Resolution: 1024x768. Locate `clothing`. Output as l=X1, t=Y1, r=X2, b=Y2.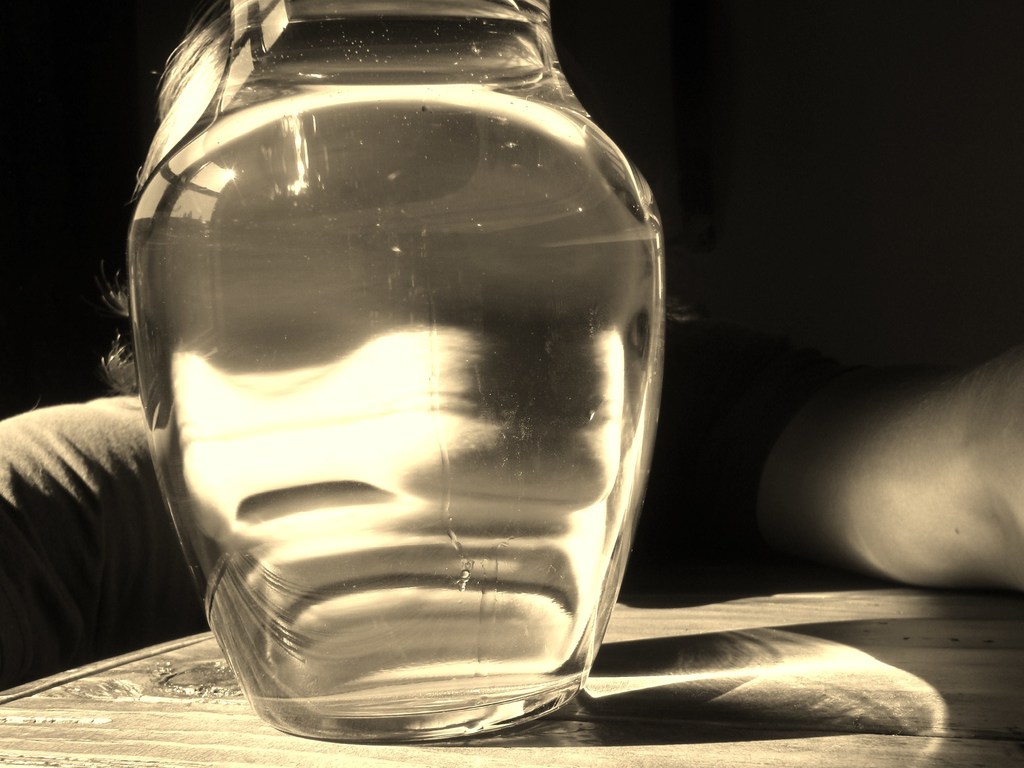
l=0, t=393, r=209, b=691.
